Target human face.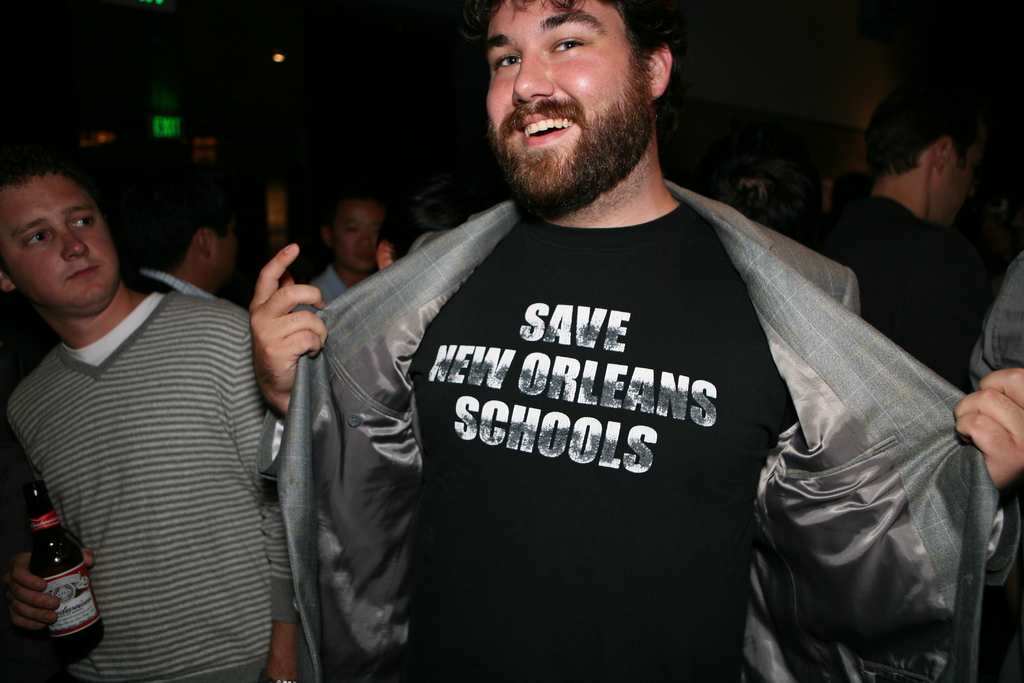
Target region: 483,0,653,205.
